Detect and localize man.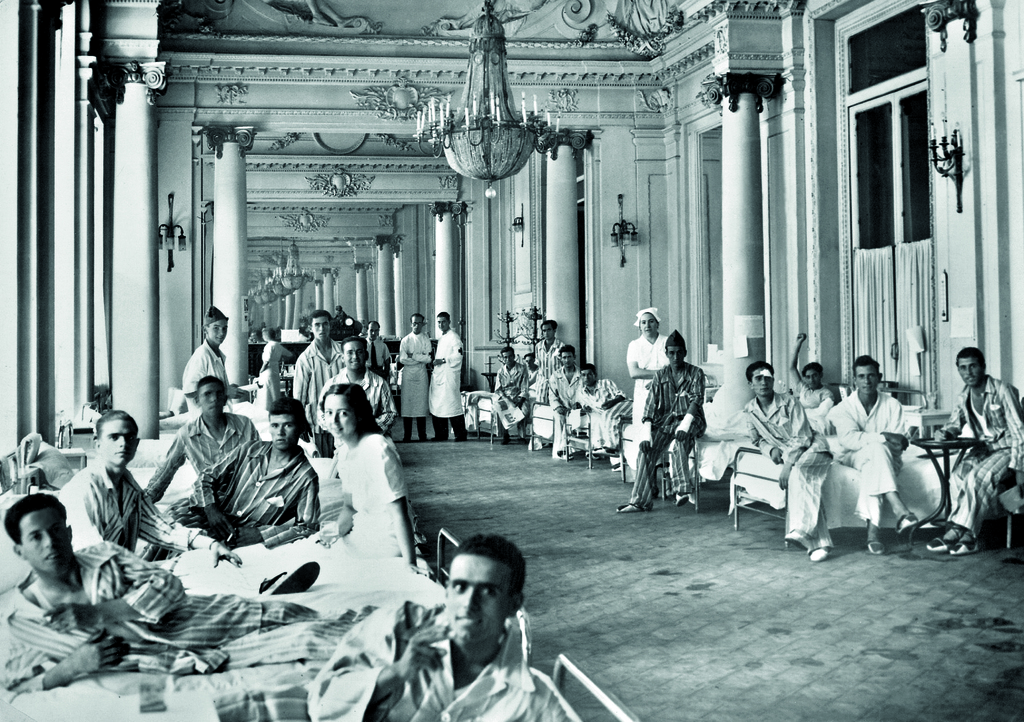
Localized at select_region(744, 361, 832, 542).
